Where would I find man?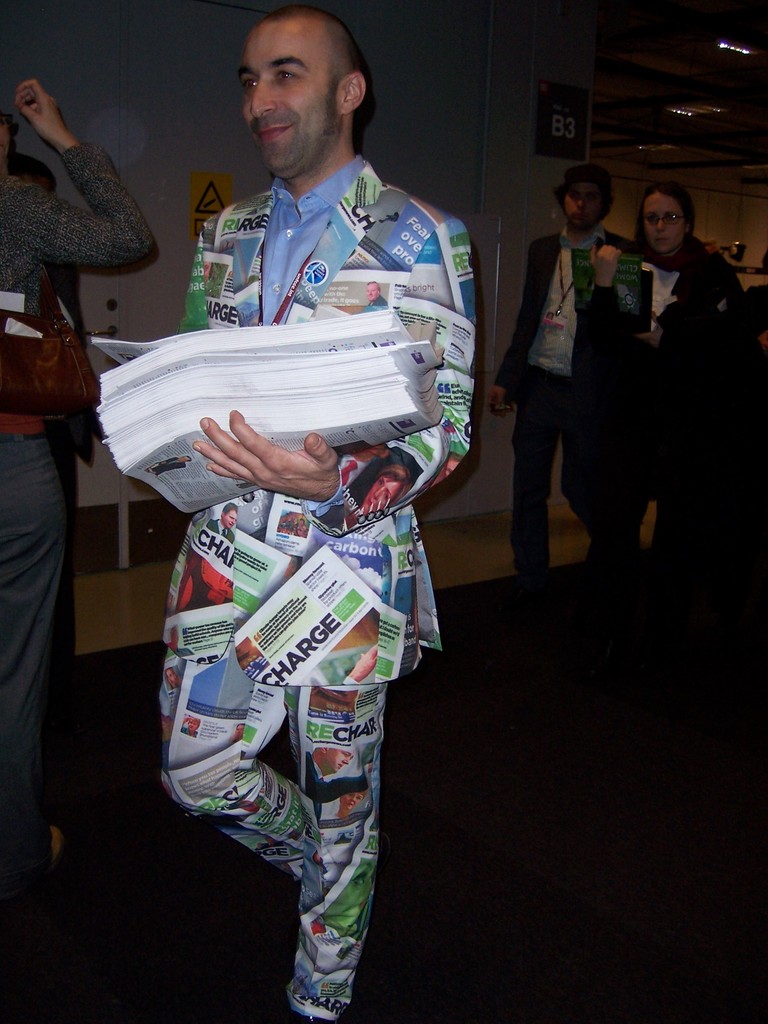
At rect(179, 6, 474, 1023).
